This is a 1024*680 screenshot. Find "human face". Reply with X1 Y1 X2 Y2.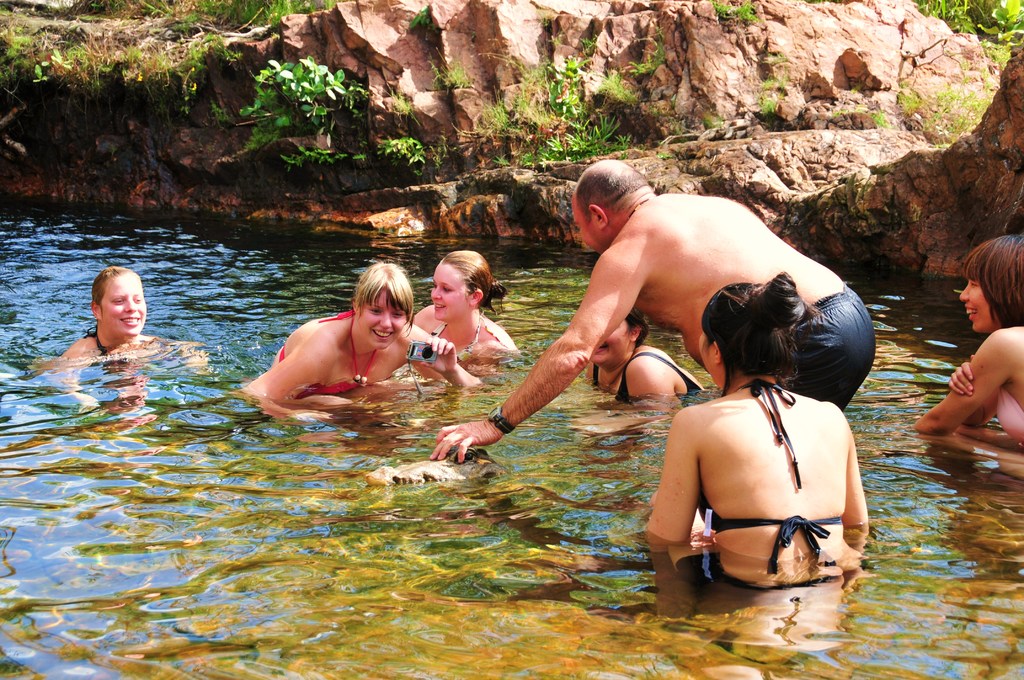
960 277 996 329.
